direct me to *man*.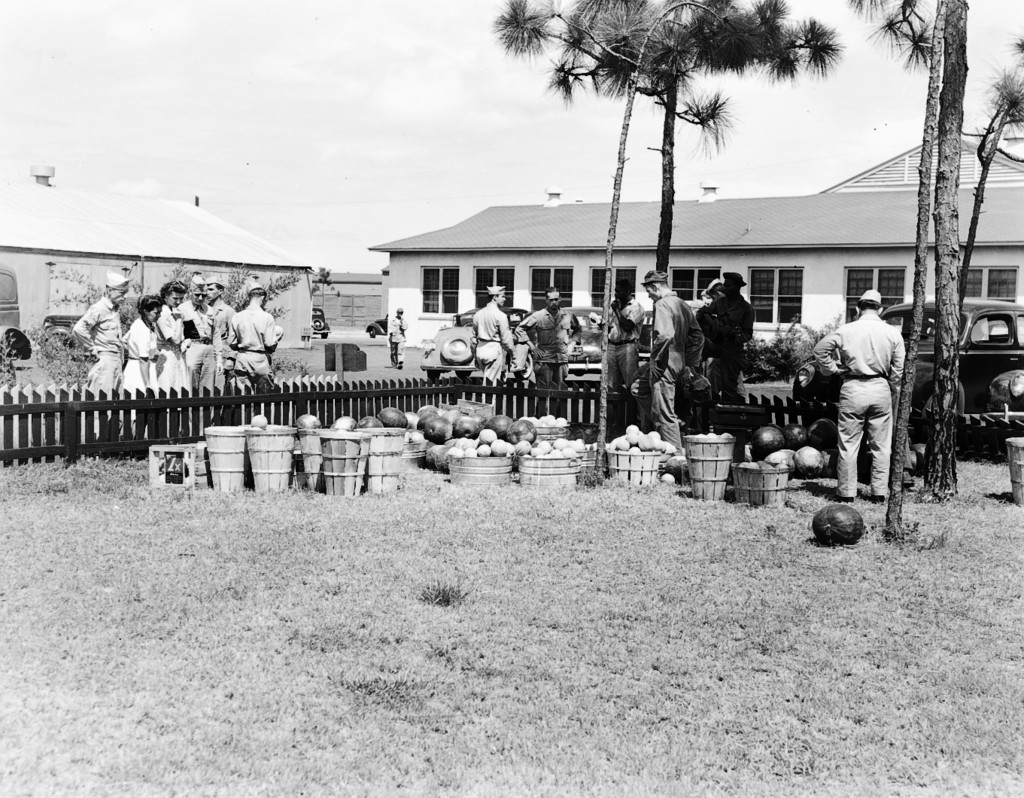
Direction: (x1=705, y1=278, x2=746, y2=407).
